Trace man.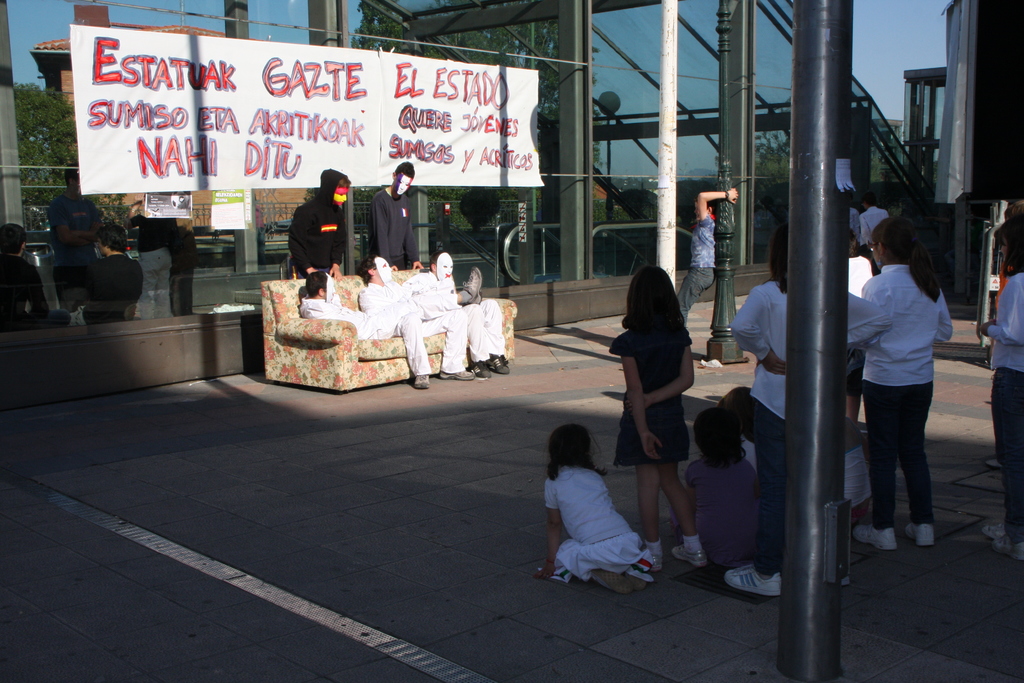
Traced to left=79, top=220, right=145, bottom=331.
